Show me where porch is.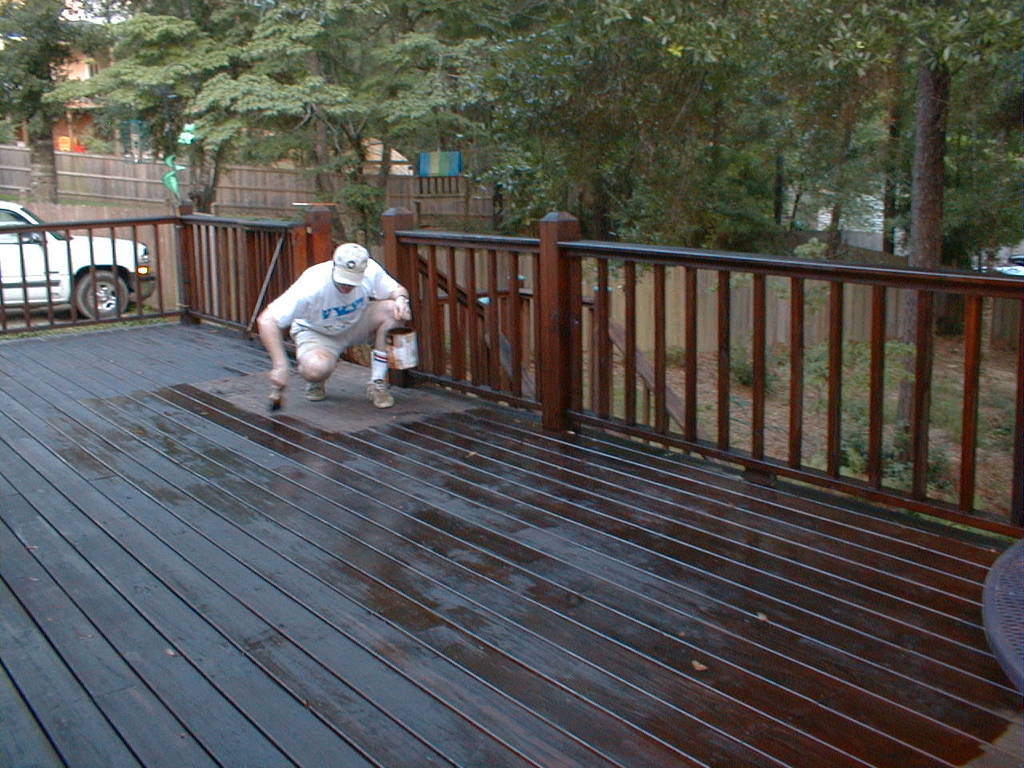
porch is at 0,319,1023,767.
